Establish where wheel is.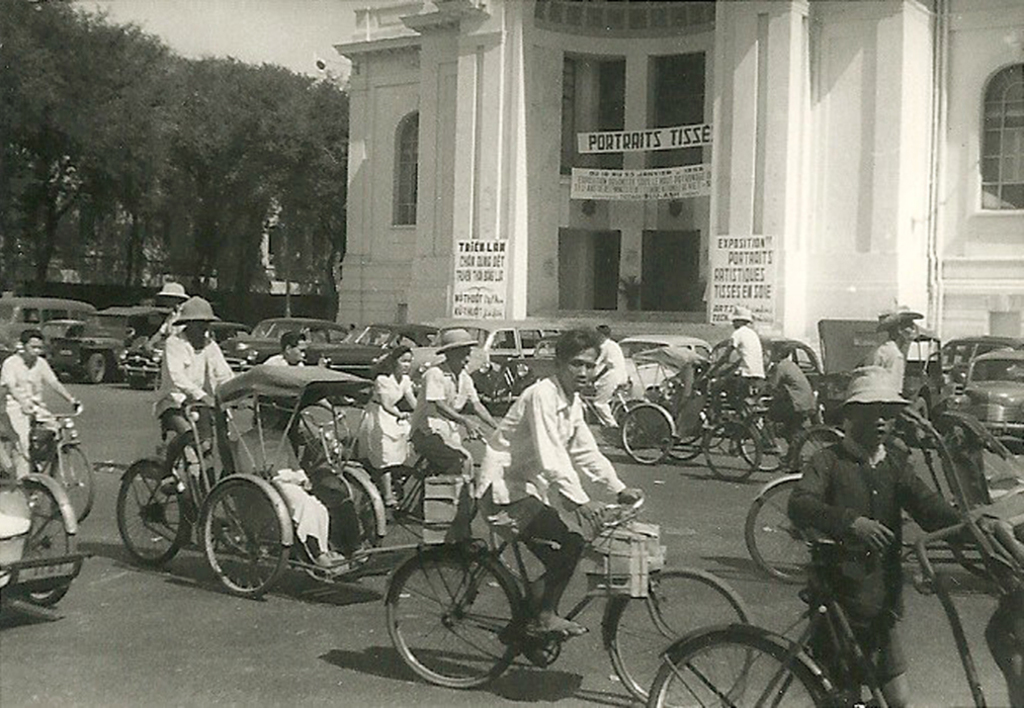
Established at x1=916 y1=397 x2=929 y2=449.
